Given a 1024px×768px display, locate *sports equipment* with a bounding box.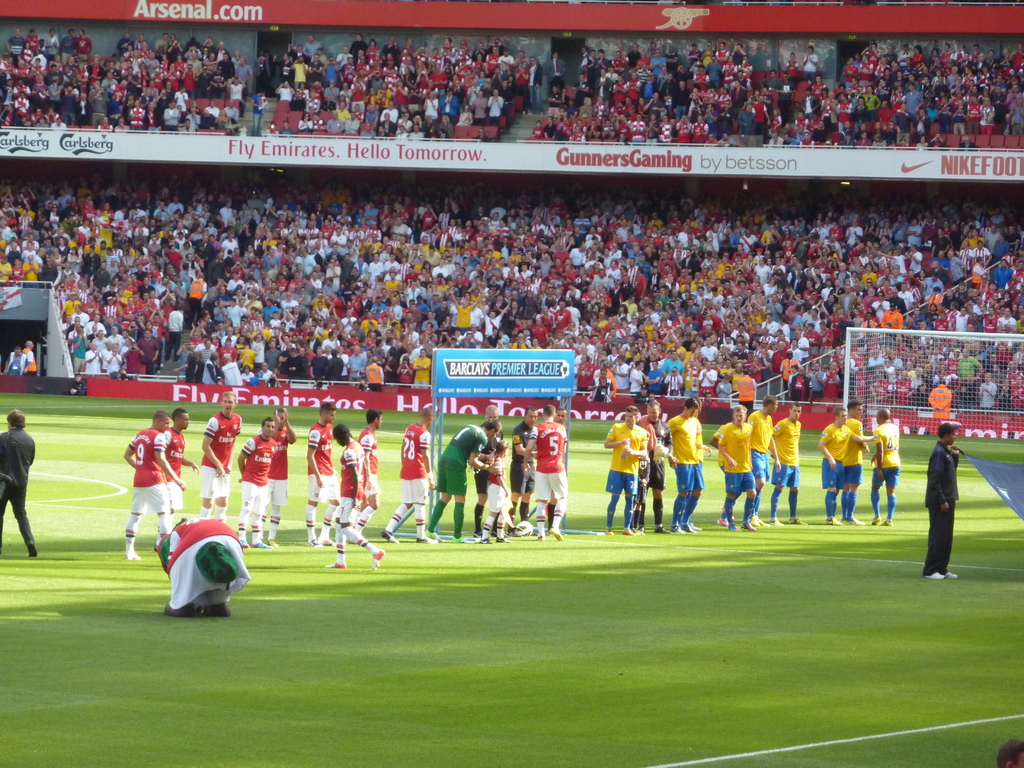
Located: [678, 524, 695, 533].
